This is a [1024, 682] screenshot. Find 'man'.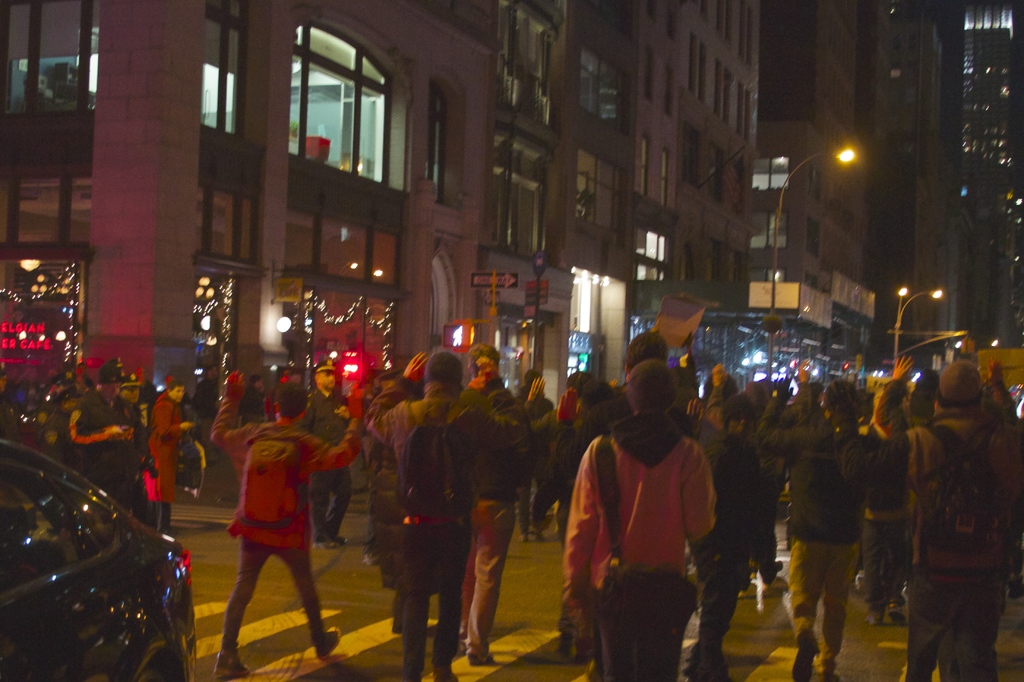
Bounding box: x1=458 y1=340 x2=545 y2=662.
